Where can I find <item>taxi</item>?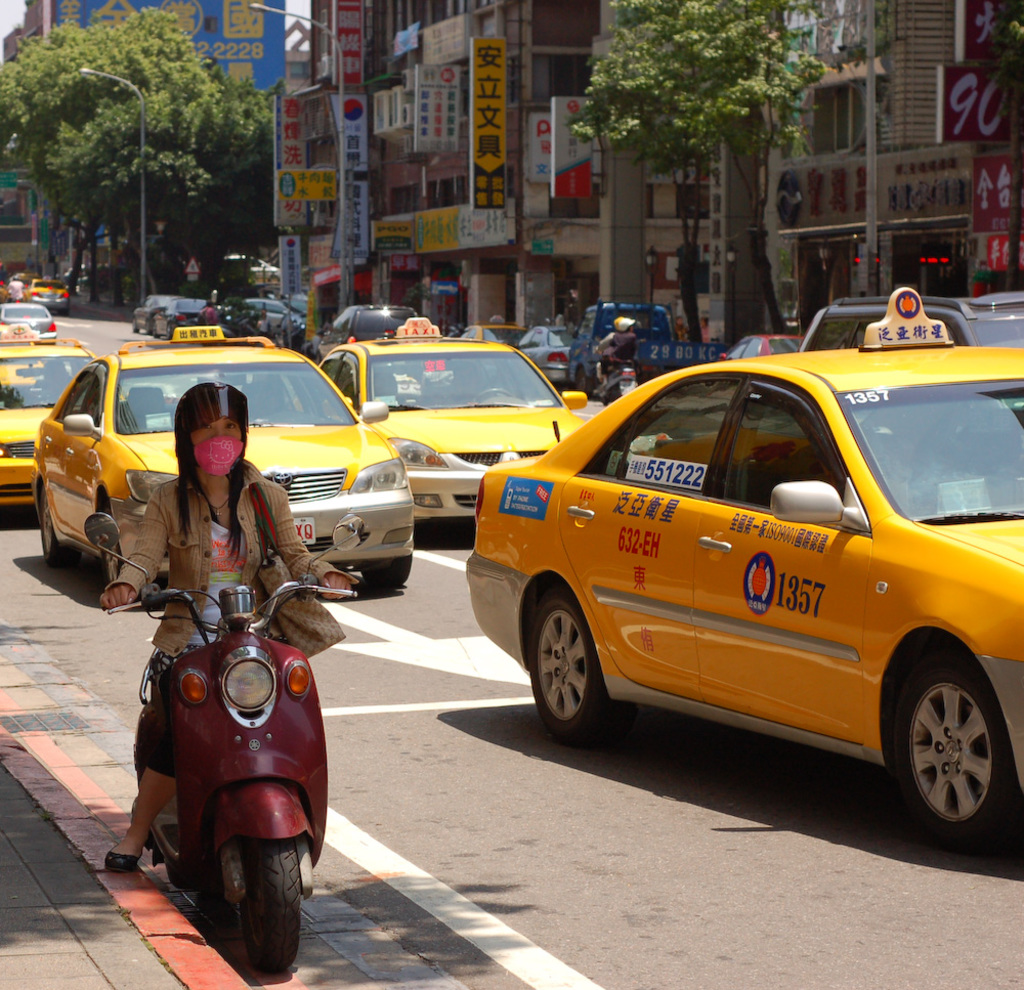
You can find it at rect(319, 313, 588, 530).
